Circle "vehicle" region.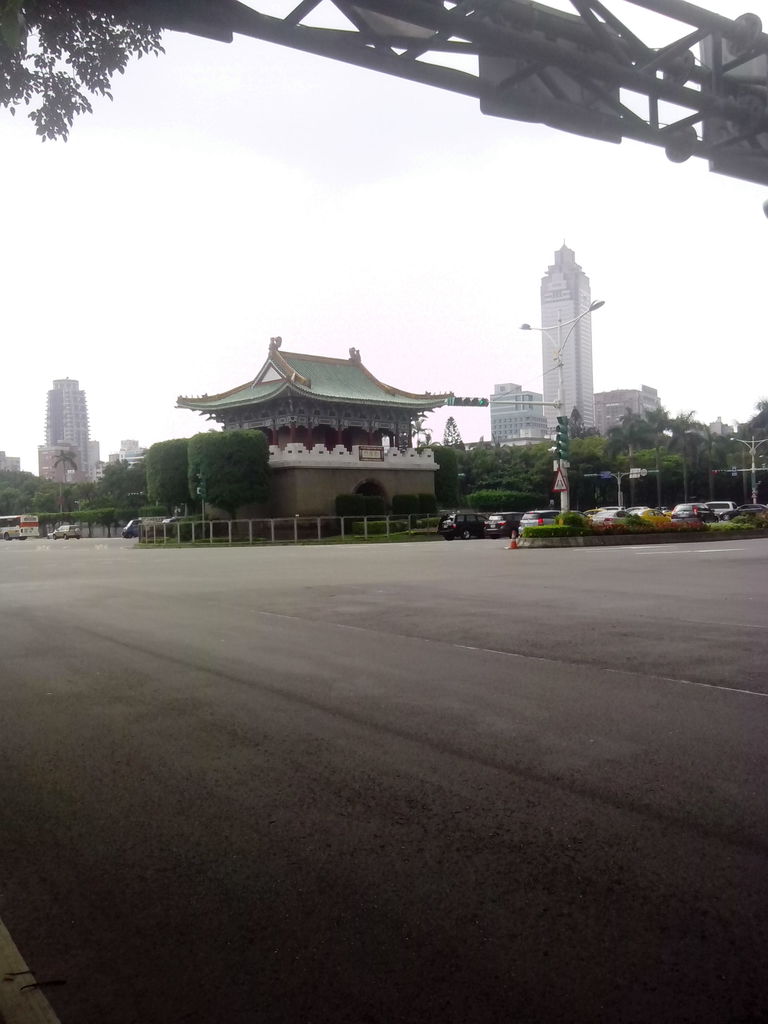
Region: bbox(49, 524, 81, 541).
